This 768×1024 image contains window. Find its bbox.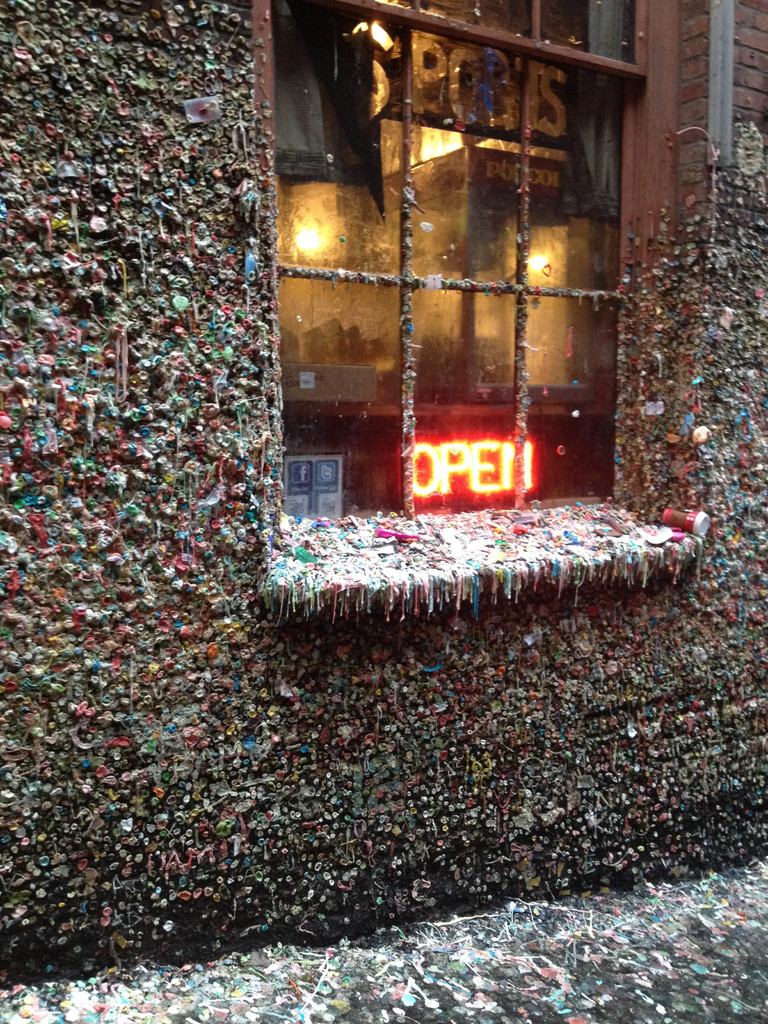
bbox=[238, 0, 649, 519].
